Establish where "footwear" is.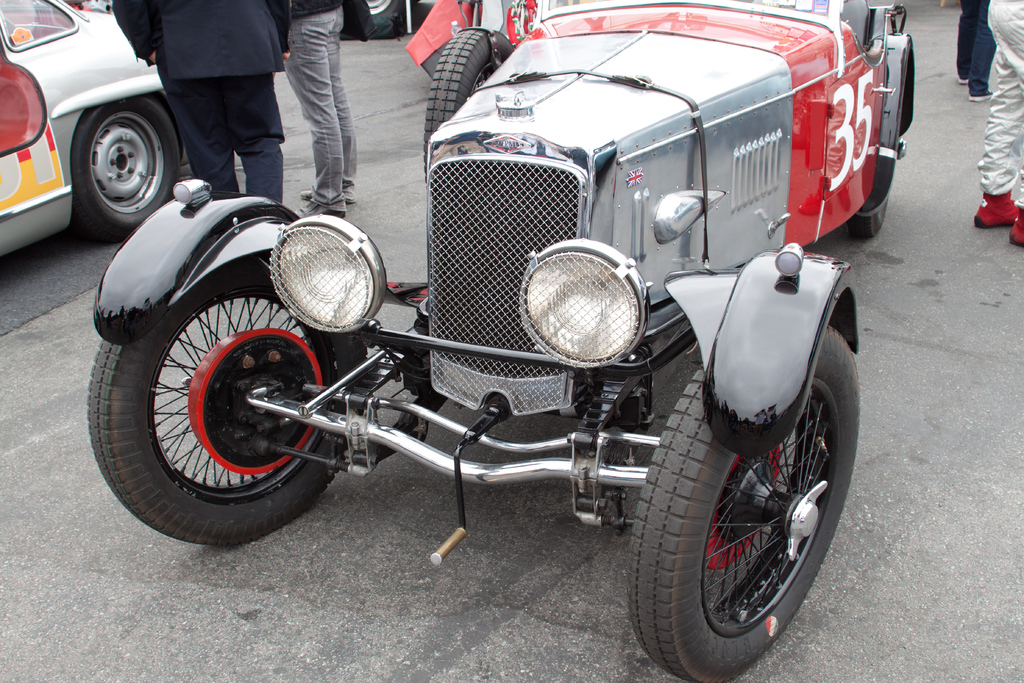
Established at bbox=(974, 193, 1016, 229).
